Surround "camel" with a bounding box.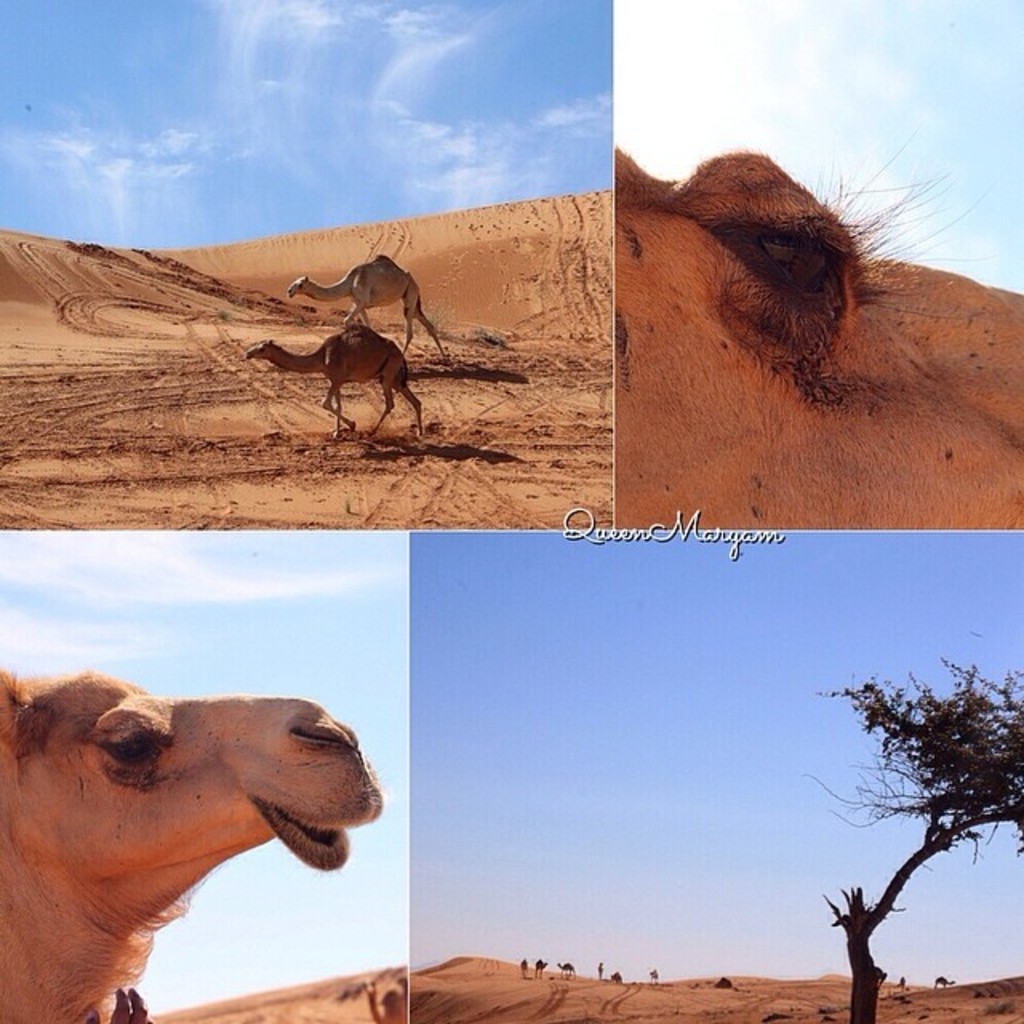
x1=531, y1=958, x2=546, y2=981.
